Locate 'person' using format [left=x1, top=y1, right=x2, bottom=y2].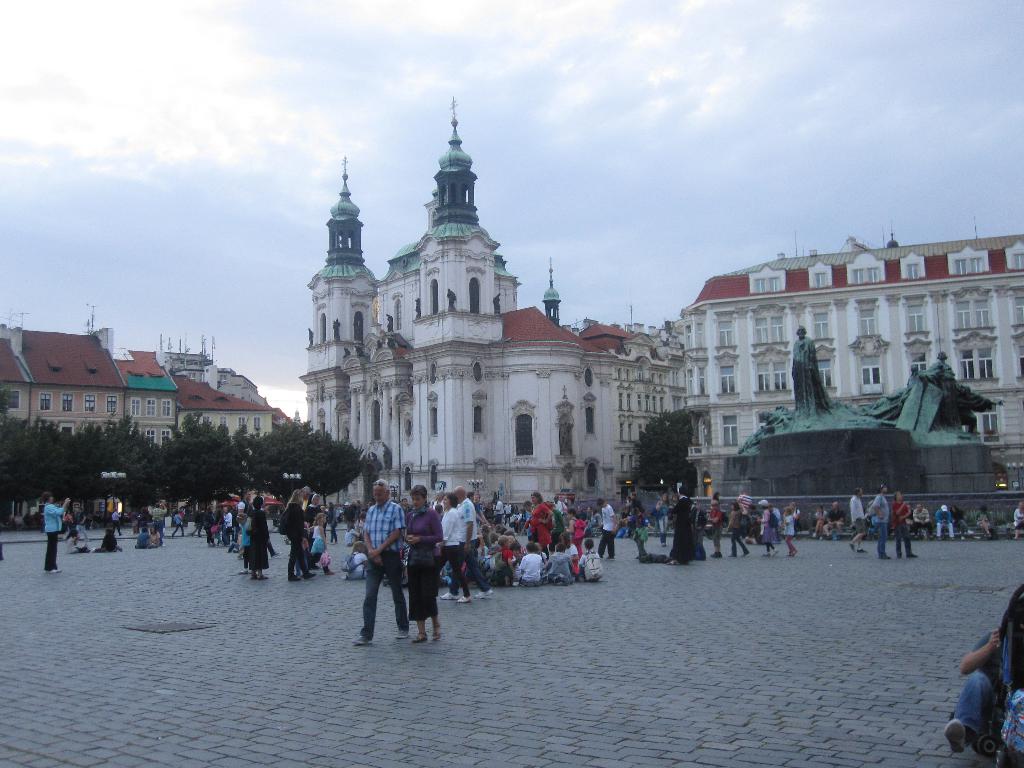
[left=795, top=321, right=822, bottom=421].
